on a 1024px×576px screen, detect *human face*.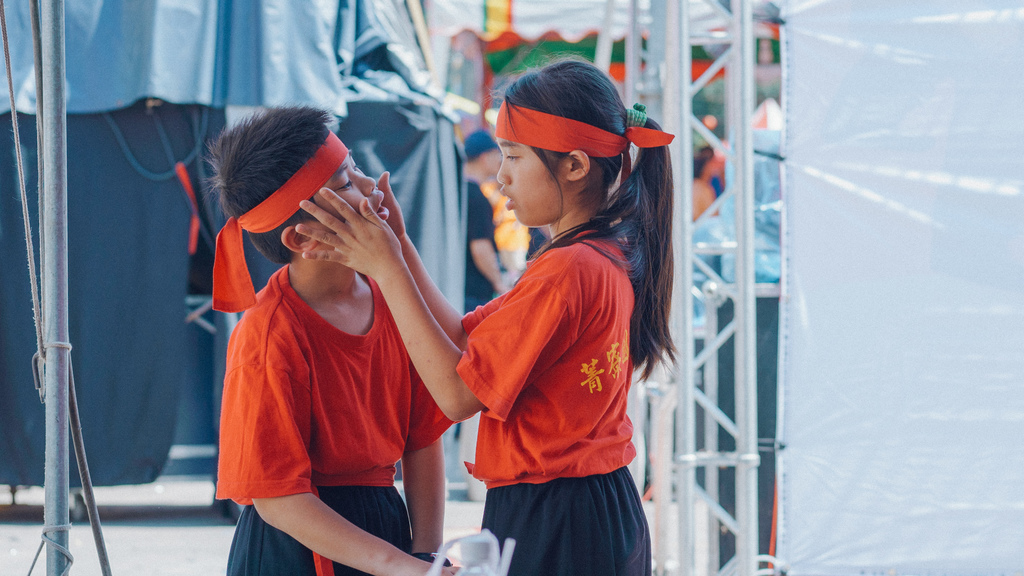
BBox(497, 139, 572, 224).
